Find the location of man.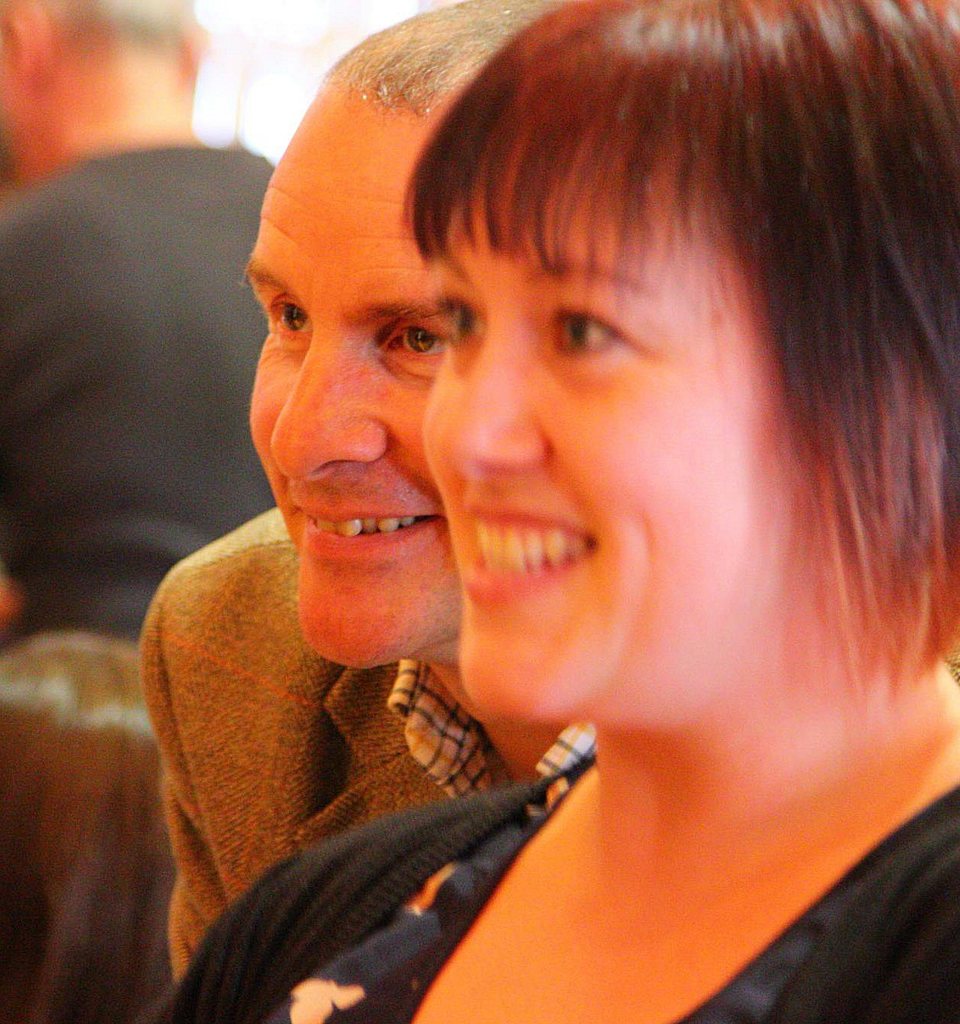
Location: <box>0,0,285,638</box>.
